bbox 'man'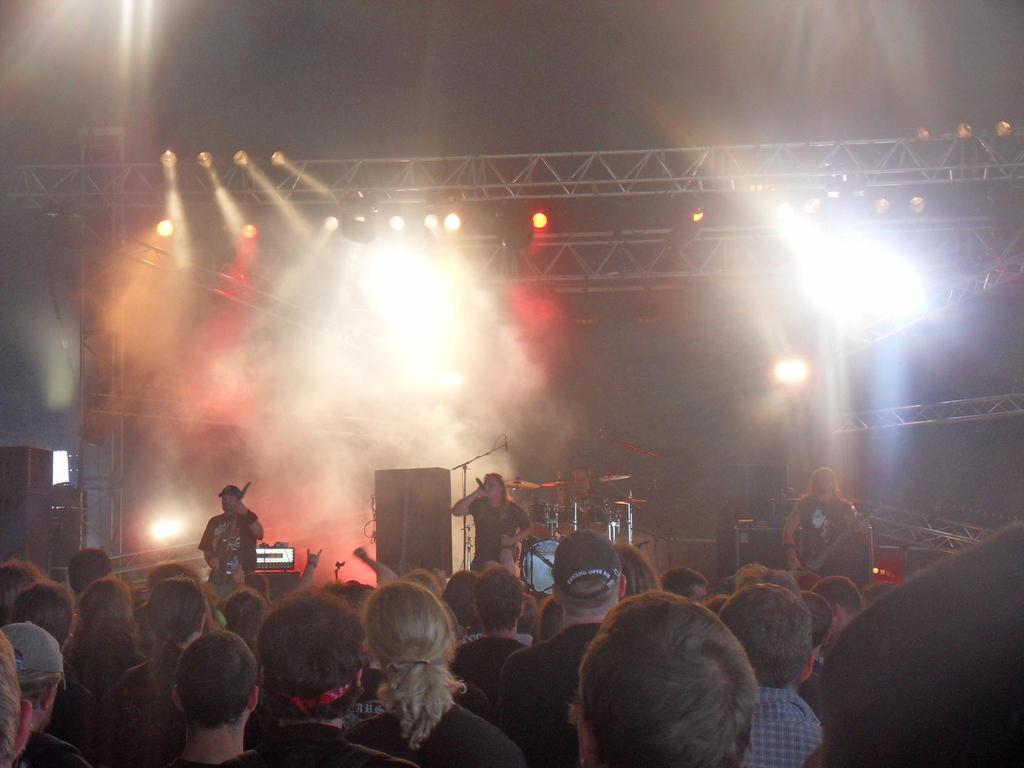
<box>779,462,863,570</box>
